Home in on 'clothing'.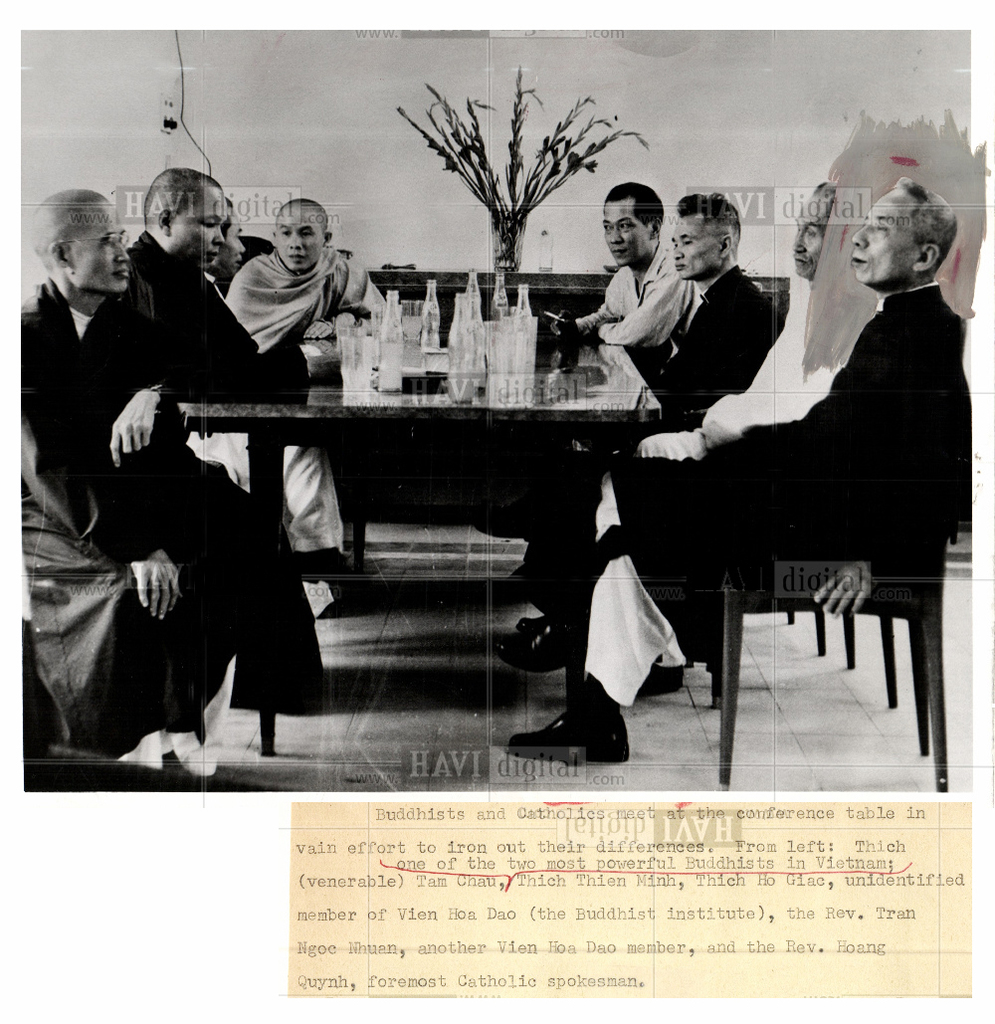
Homed in at x1=509 y1=233 x2=707 y2=595.
